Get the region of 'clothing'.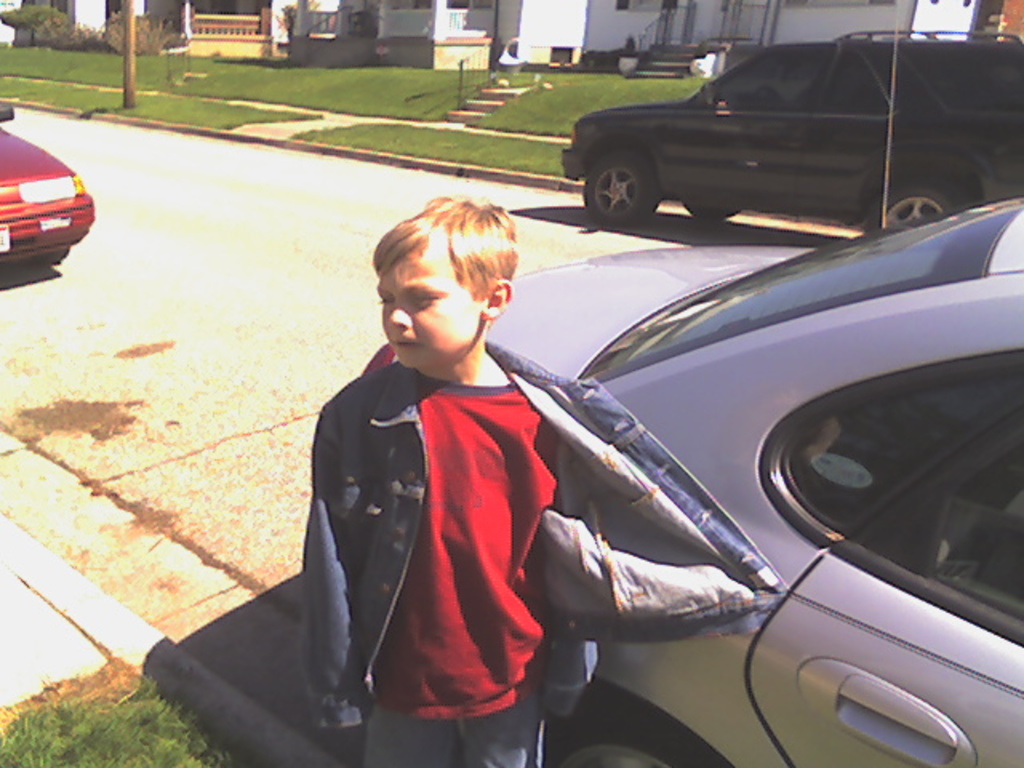
select_region(309, 346, 782, 763).
